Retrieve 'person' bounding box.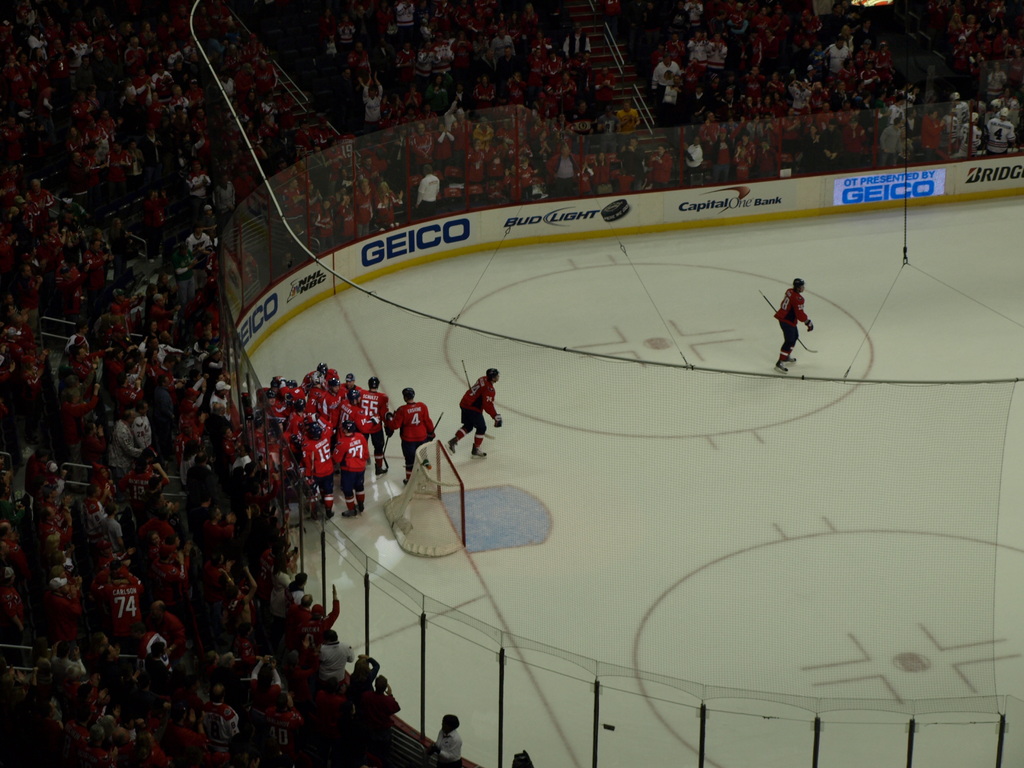
Bounding box: pyautogui.locateOnScreen(303, 418, 337, 520).
